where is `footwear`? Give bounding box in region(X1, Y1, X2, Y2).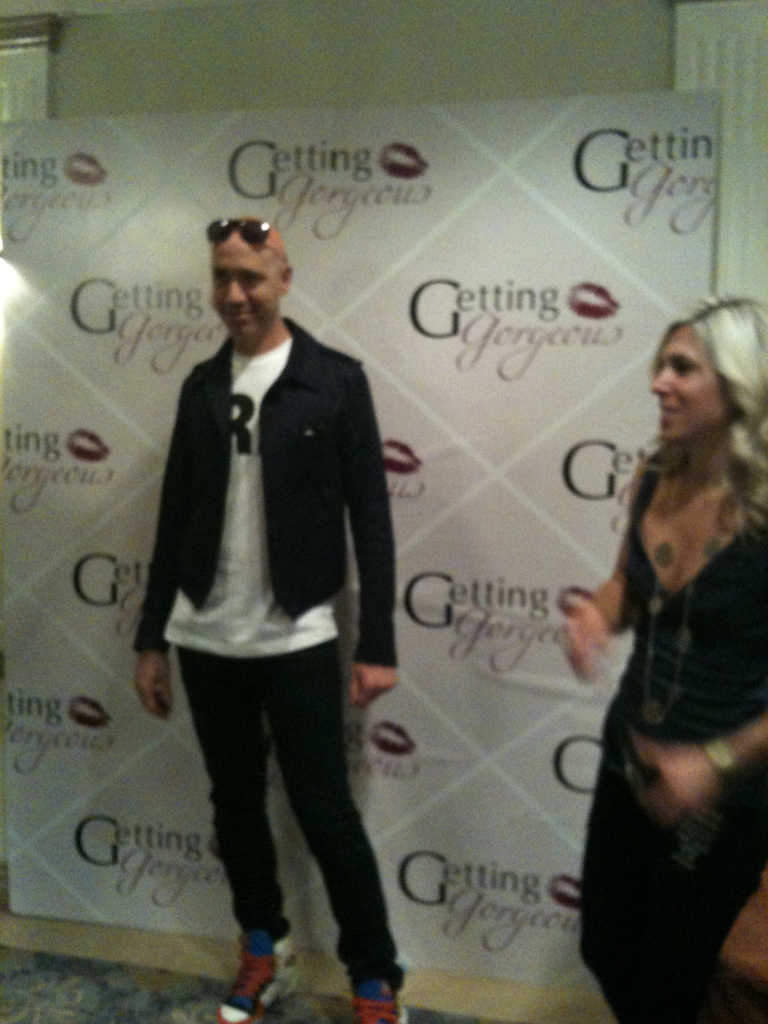
region(217, 925, 285, 1011).
